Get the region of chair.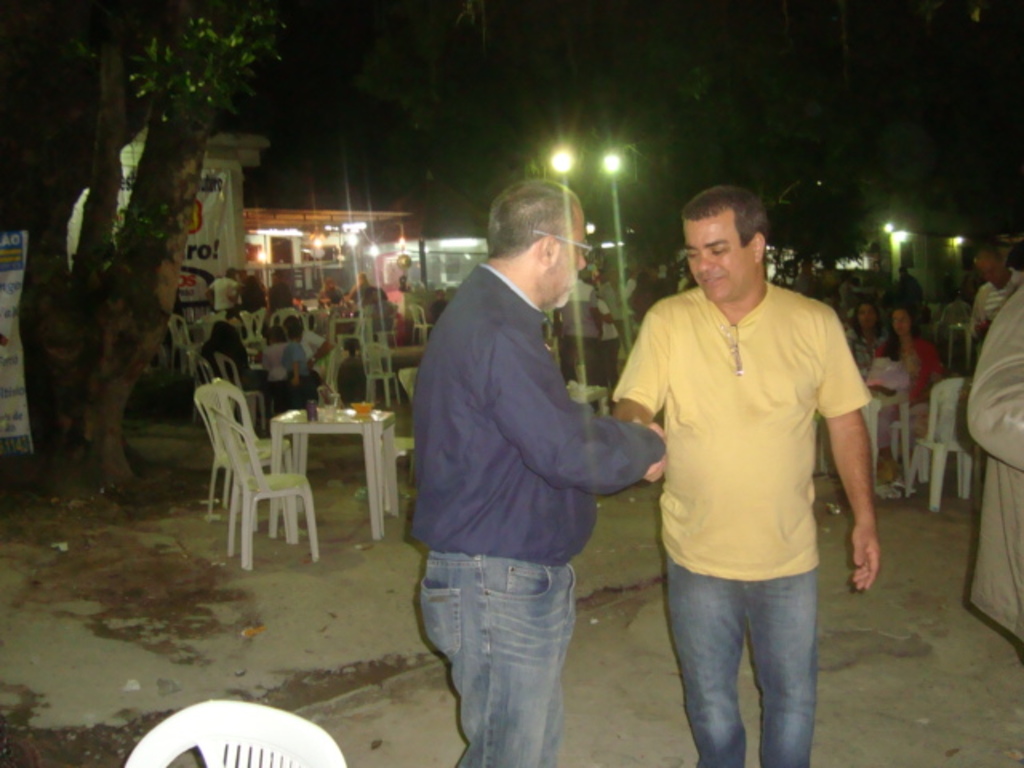
left=904, top=384, right=978, bottom=510.
